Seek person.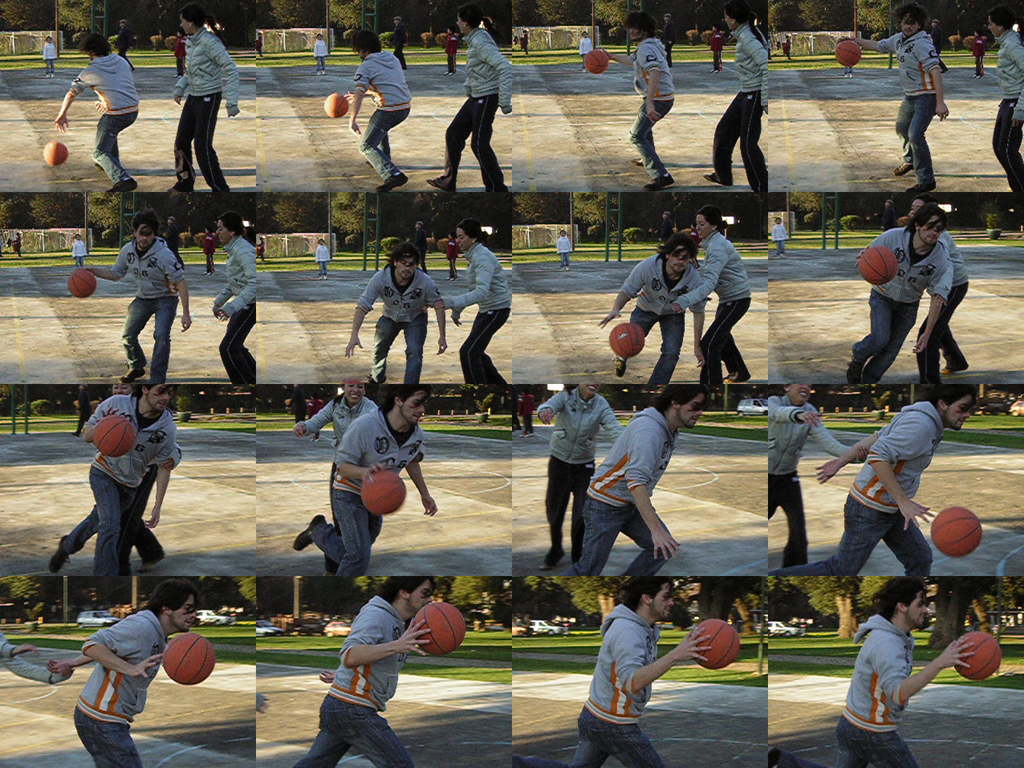
region(539, 380, 701, 579).
